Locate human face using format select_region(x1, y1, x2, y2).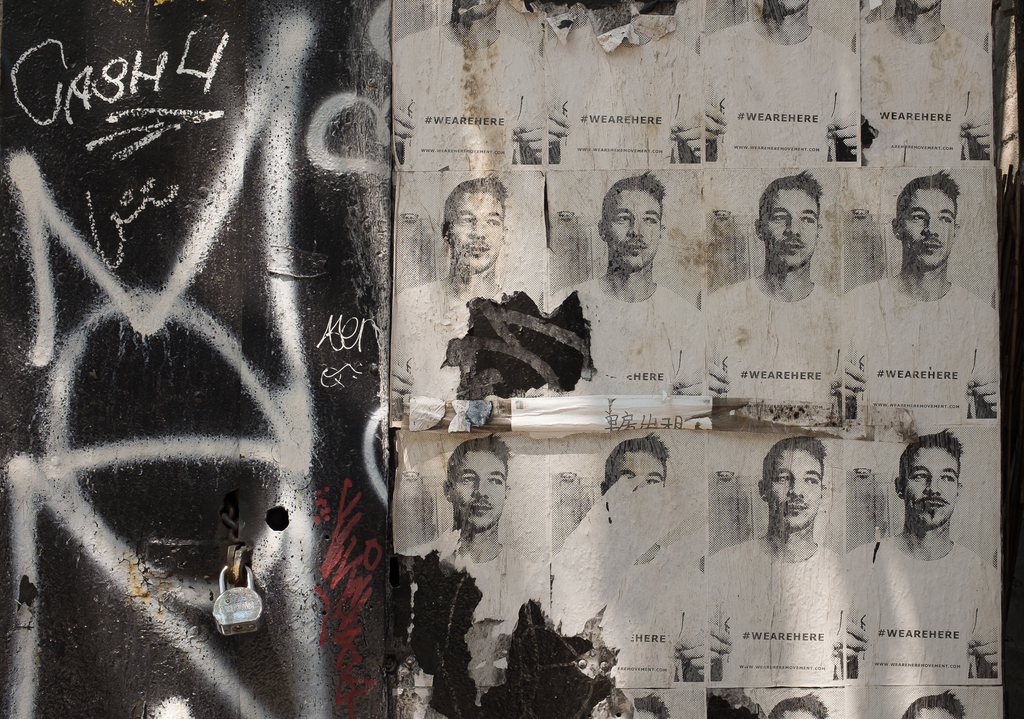
select_region(764, 446, 822, 528).
